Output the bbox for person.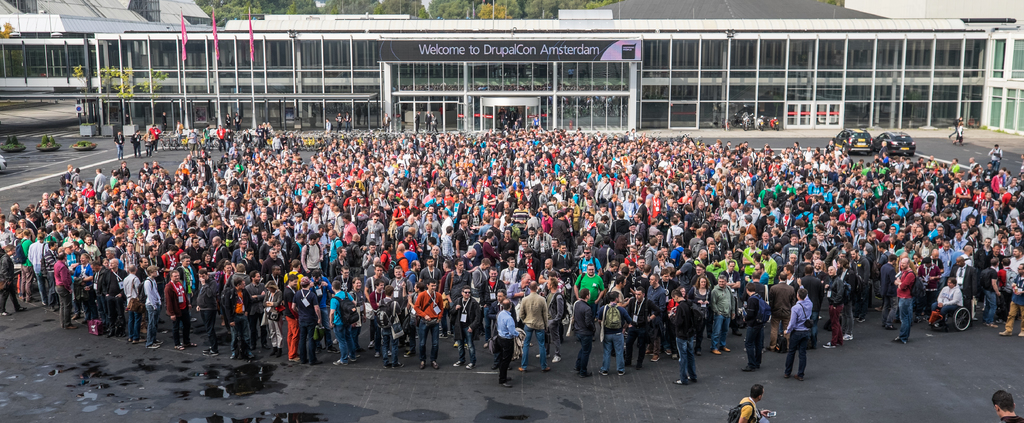
{"x1": 363, "y1": 260, "x2": 391, "y2": 307}.
